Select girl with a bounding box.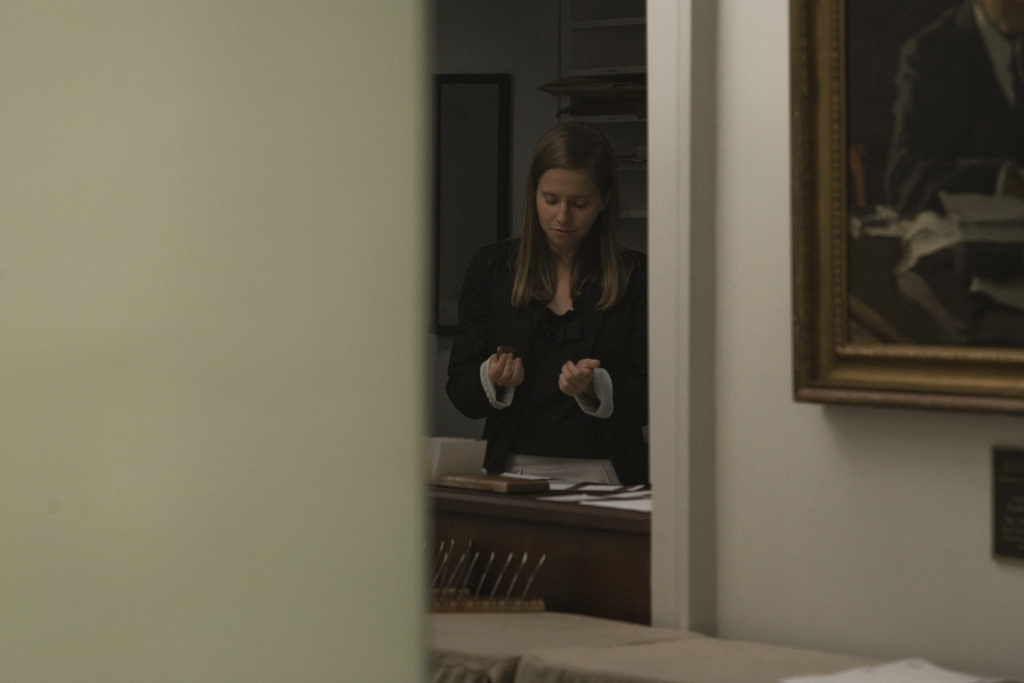
detection(449, 122, 647, 486).
